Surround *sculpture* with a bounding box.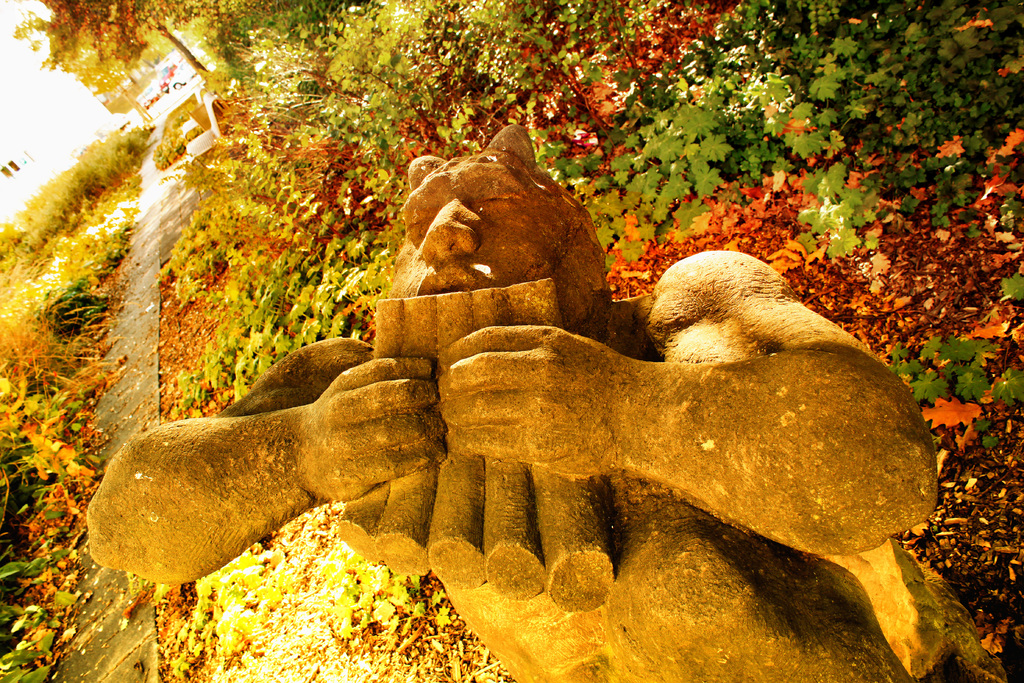
[left=93, top=144, right=941, bottom=671].
